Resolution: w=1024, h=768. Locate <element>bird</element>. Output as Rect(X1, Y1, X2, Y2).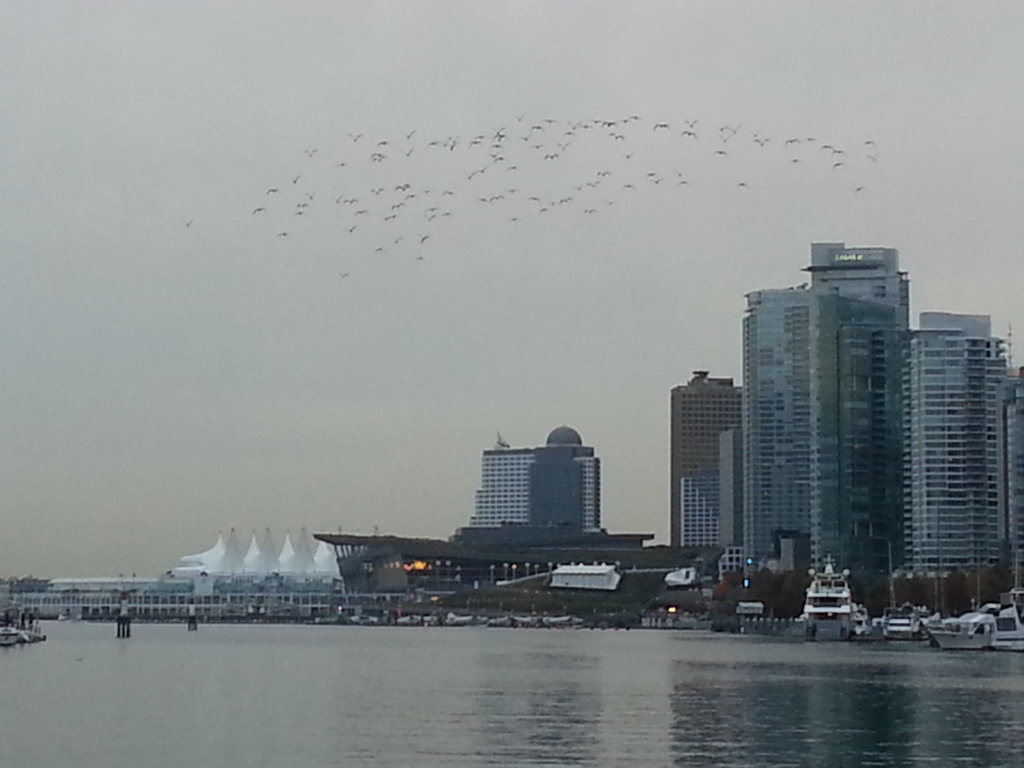
Rect(347, 199, 360, 205).
